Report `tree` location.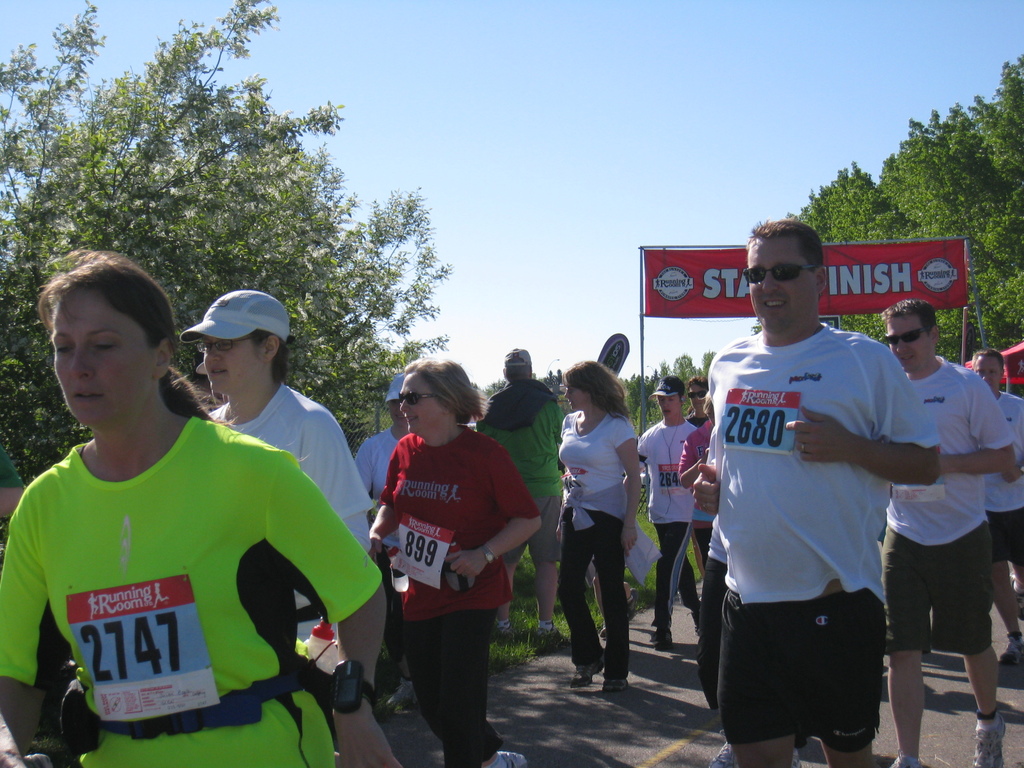
Report: locate(0, 0, 453, 483).
